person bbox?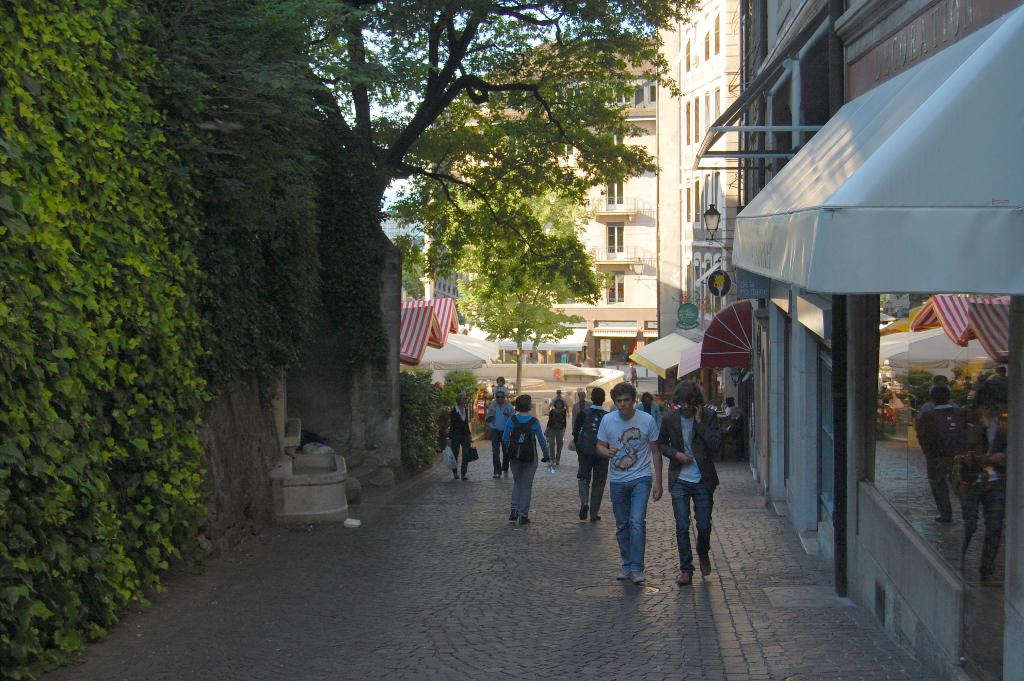
<box>443,386,476,493</box>
